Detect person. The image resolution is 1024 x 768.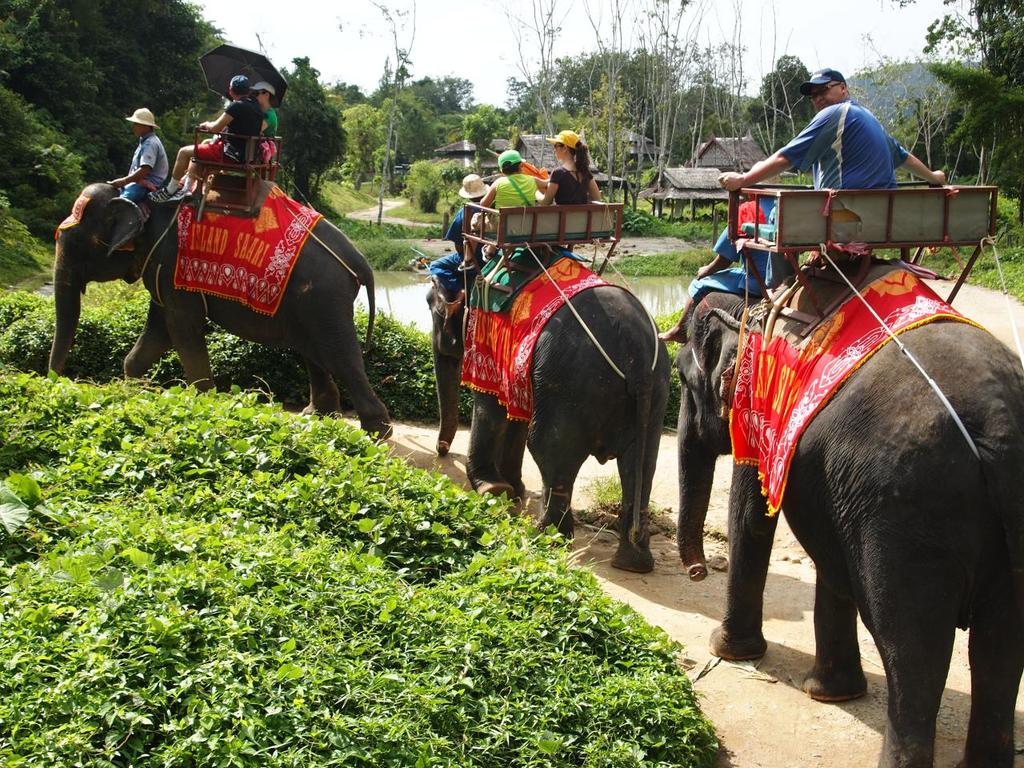
x1=103 y1=106 x2=169 y2=210.
